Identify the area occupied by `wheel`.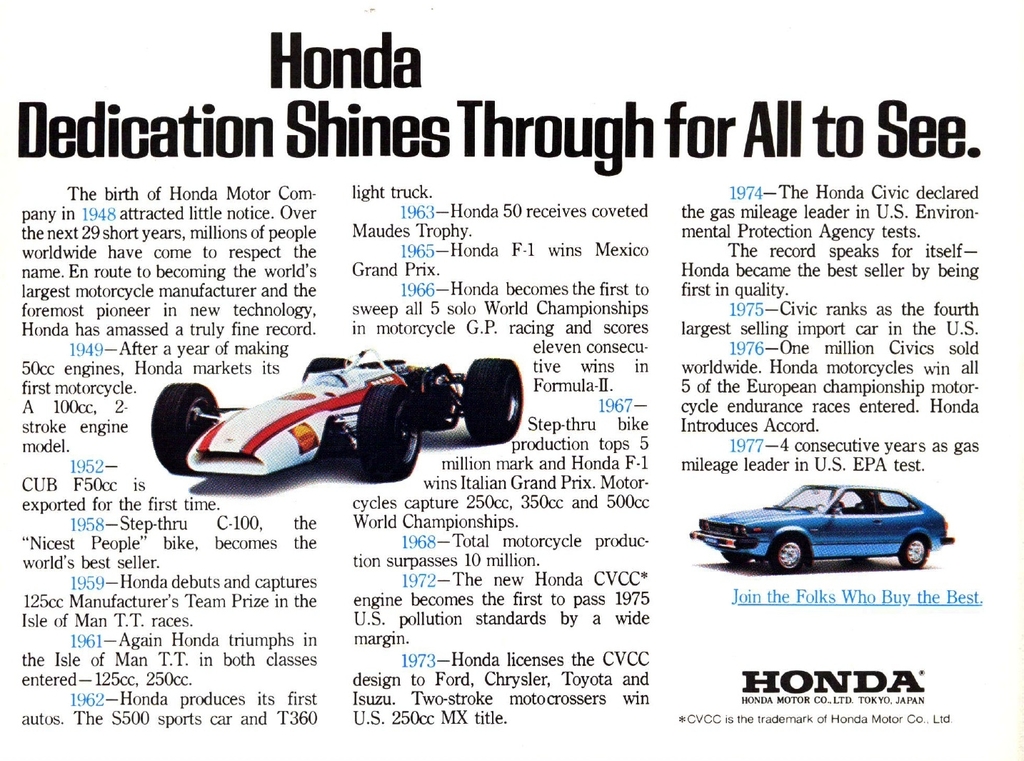
Area: x1=900 y1=533 x2=929 y2=567.
